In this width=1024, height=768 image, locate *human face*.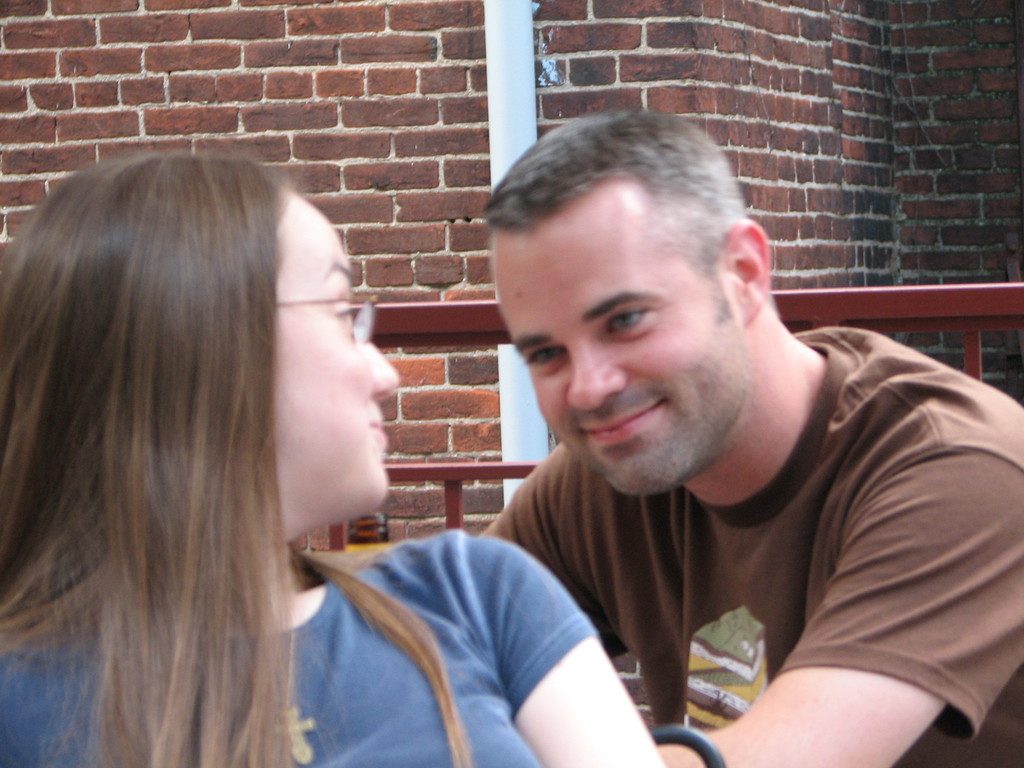
Bounding box: Rect(500, 225, 720, 504).
